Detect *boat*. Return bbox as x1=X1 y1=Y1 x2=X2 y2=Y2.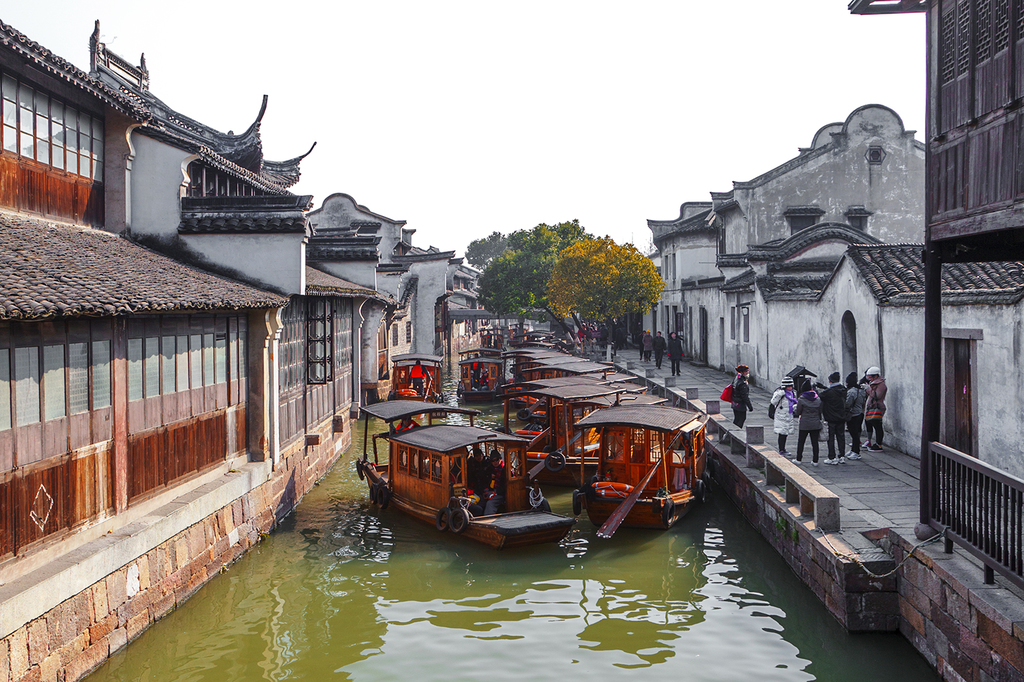
x1=569 y1=404 x2=712 y2=532.
